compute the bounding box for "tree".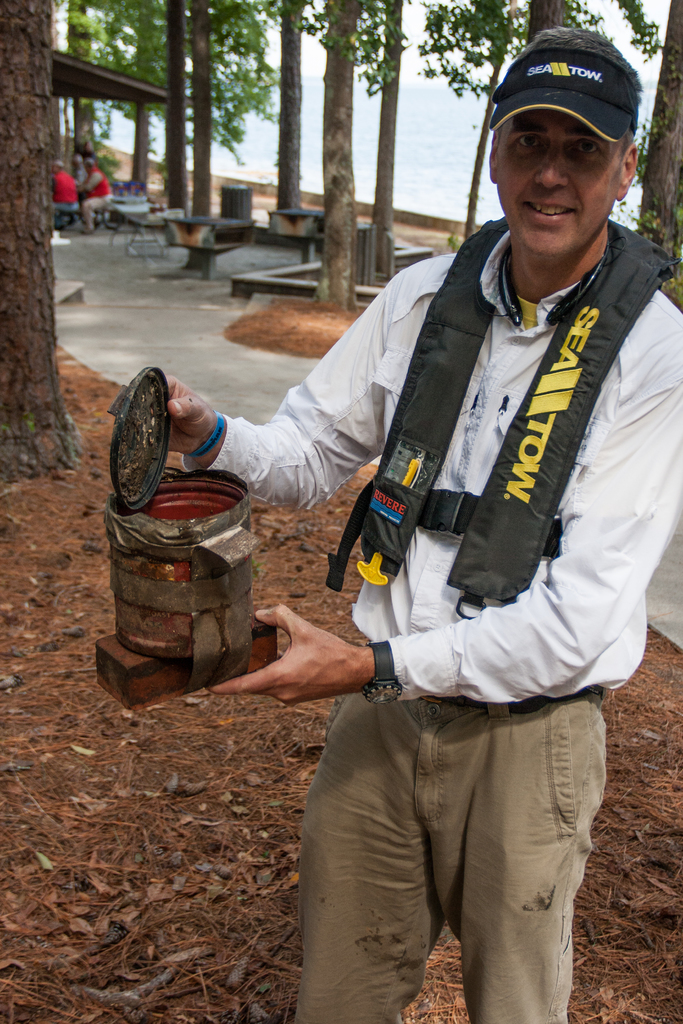
x1=522, y1=0, x2=583, y2=36.
